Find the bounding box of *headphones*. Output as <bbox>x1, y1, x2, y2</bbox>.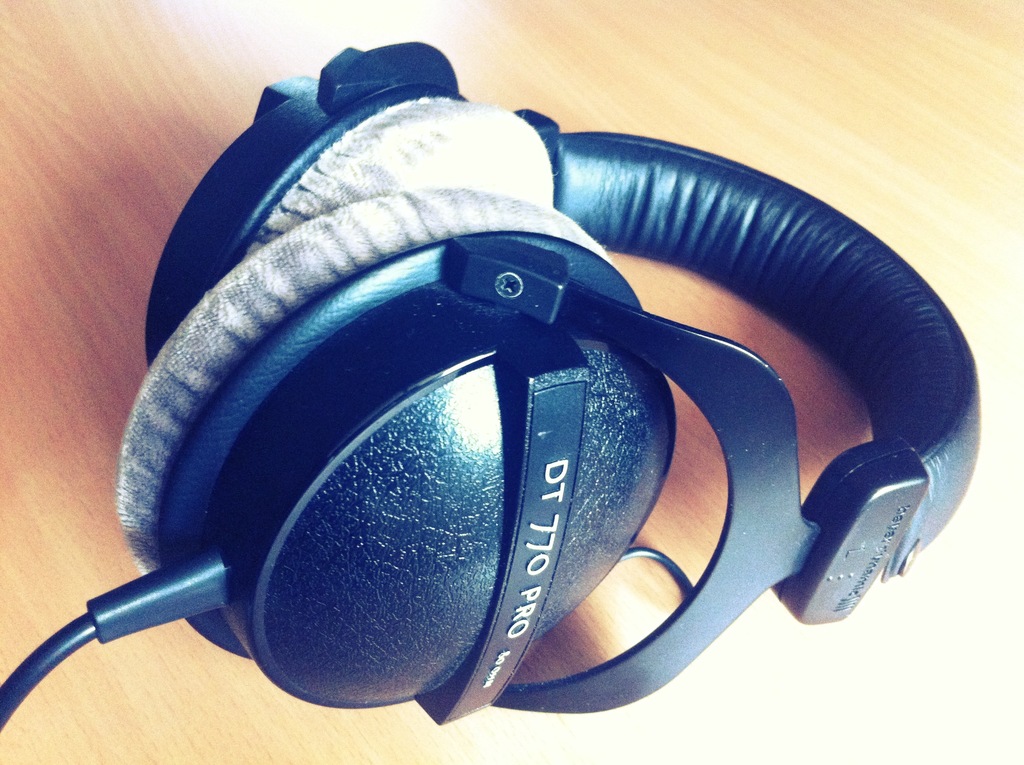
<bbox>103, 35, 979, 729</bbox>.
